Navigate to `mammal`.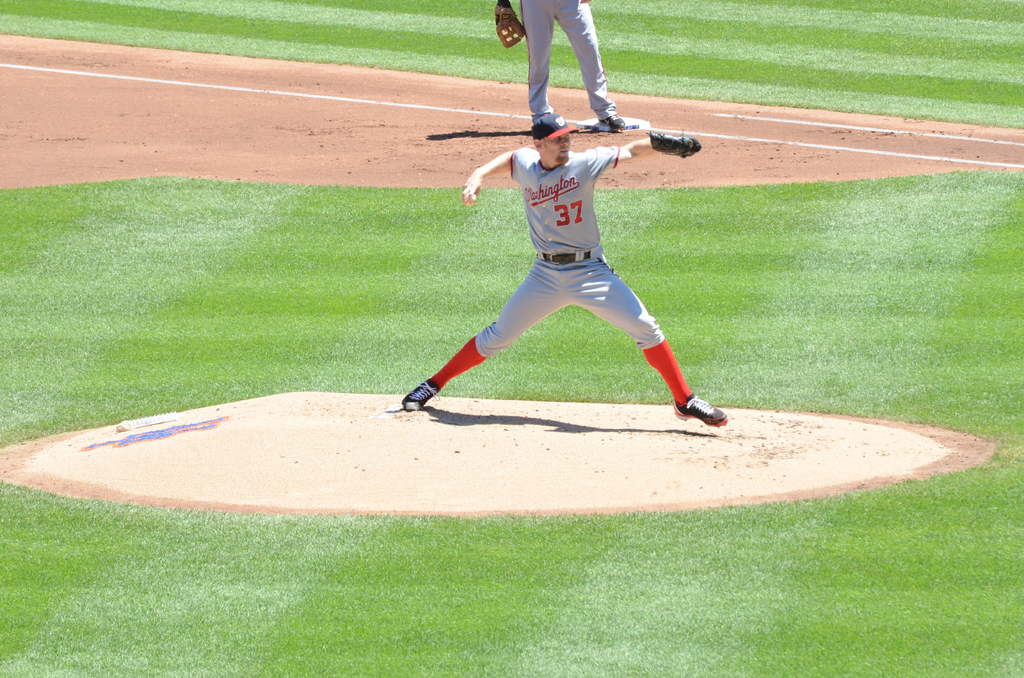
Navigation target: region(497, 0, 641, 131).
